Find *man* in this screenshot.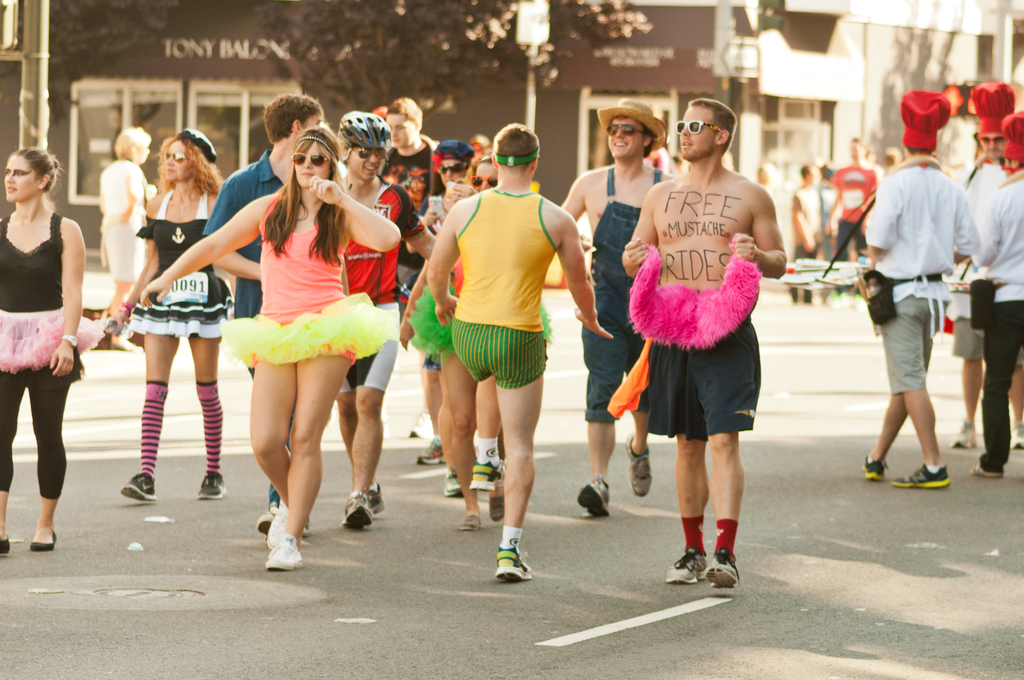
The bounding box for *man* is (957,82,1023,448).
